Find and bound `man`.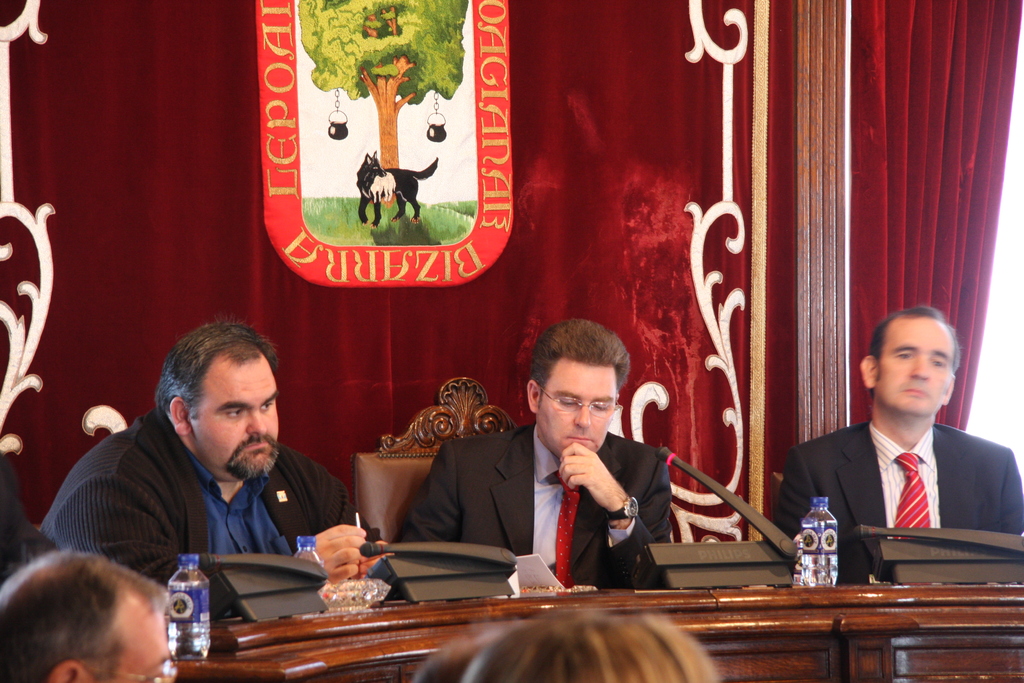
Bound: [0,546,173,682].
